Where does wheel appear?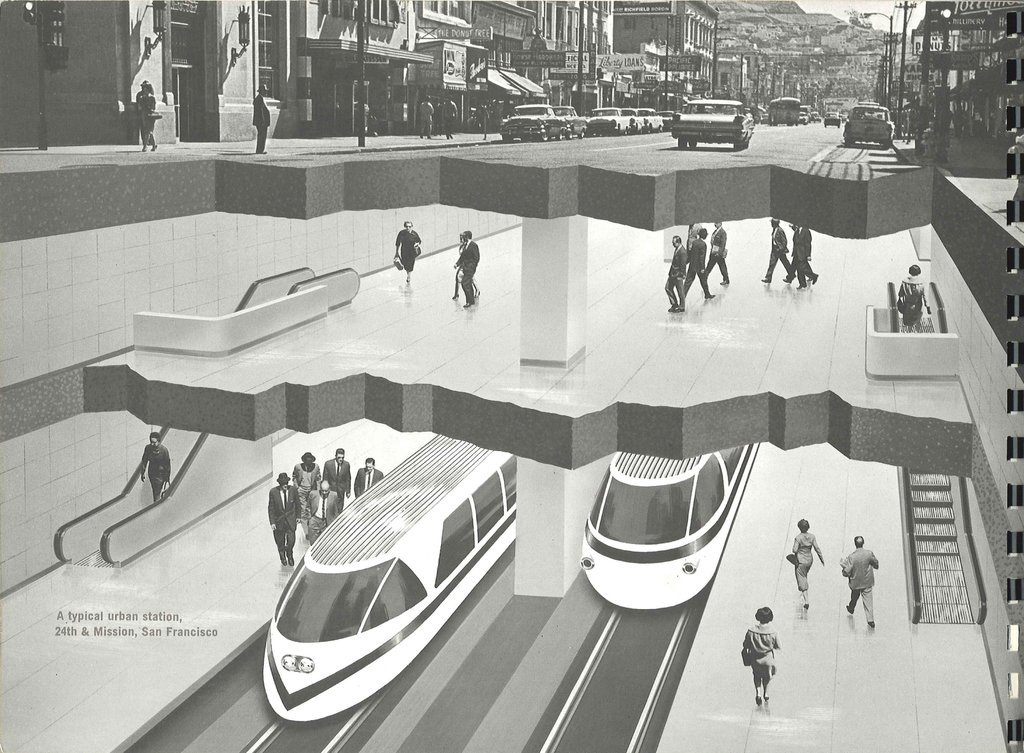
Appears at box=[676, 138, 686, 147].
